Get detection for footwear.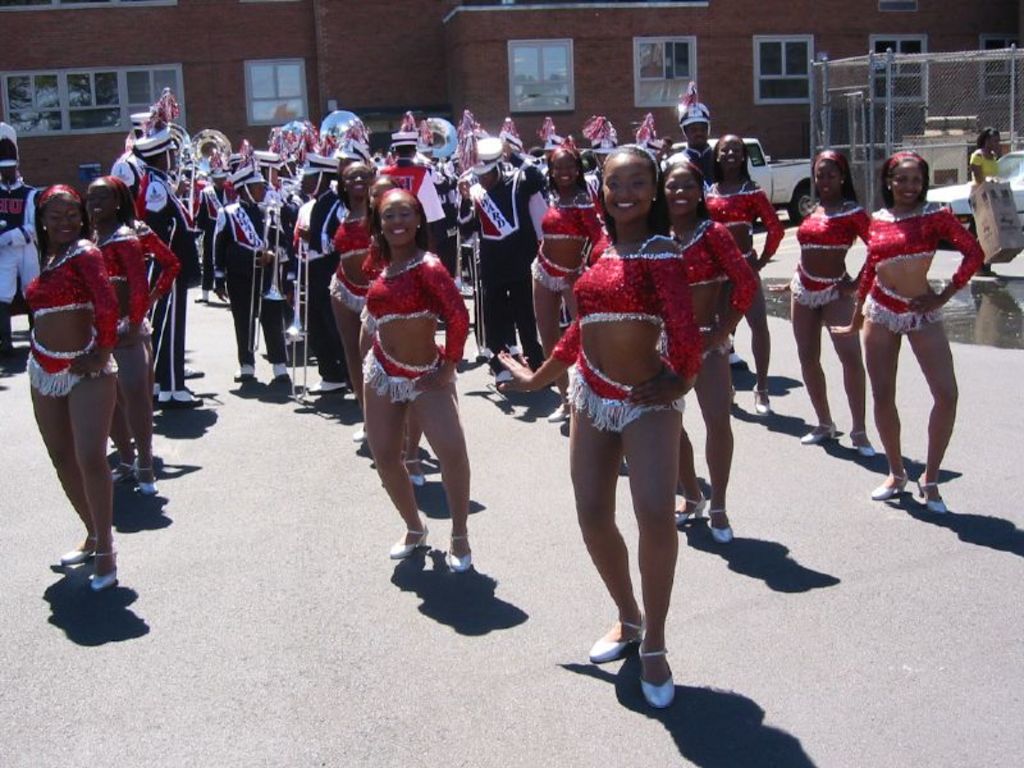
Detection: <bbox>584, 608, 645, 657</bbox>.
